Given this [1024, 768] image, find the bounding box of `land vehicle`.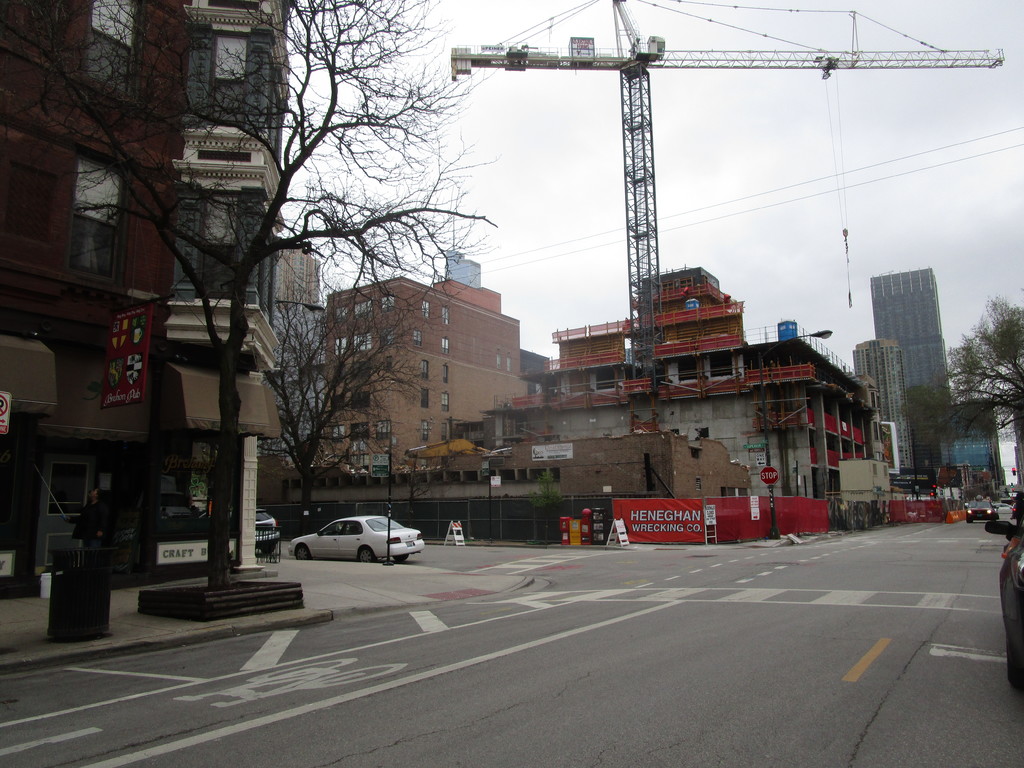
{"left": 967, "top": 495, "right": 992, "bottom": 524}.
